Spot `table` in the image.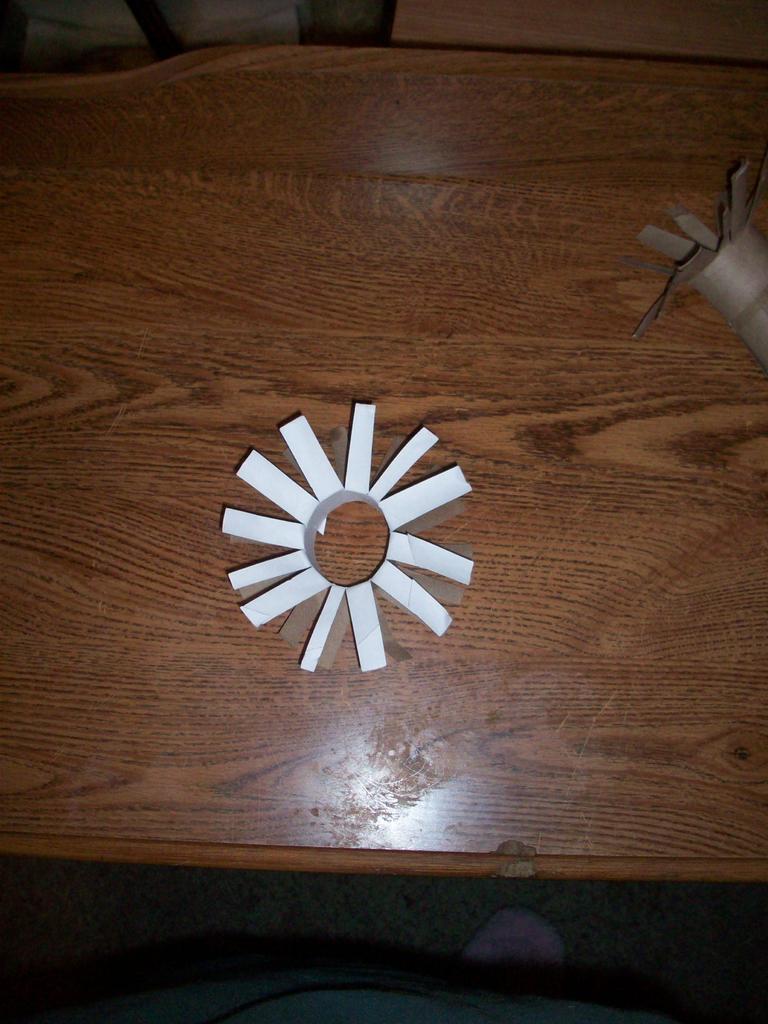
`table` found at bbox(0, 86, 767, 964).
